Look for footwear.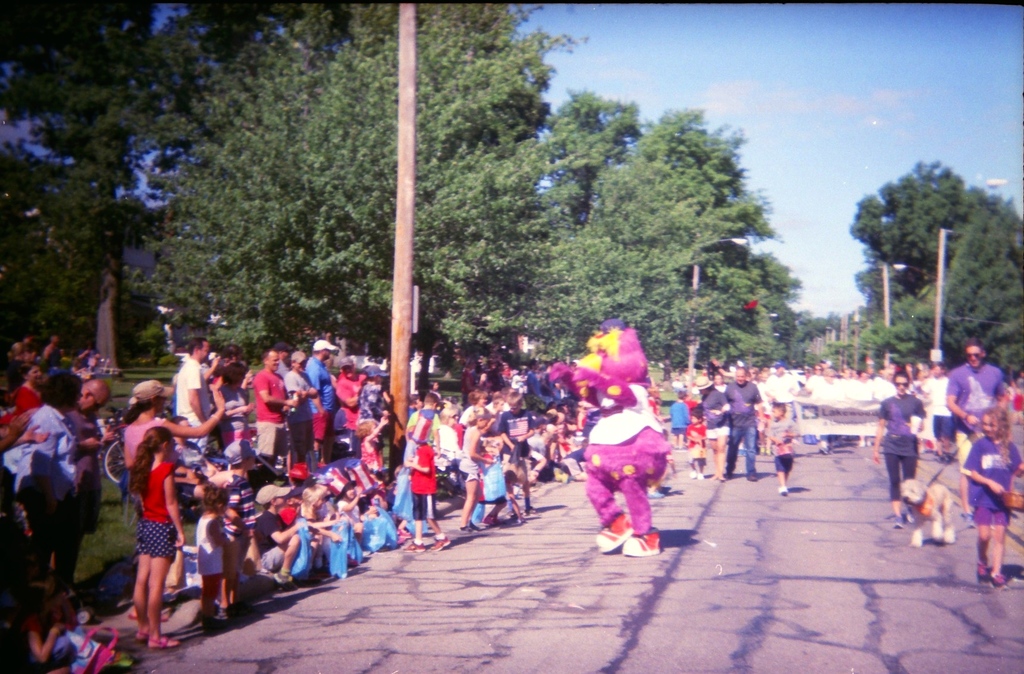
Found: bbox(696, 473, 708, 482).
